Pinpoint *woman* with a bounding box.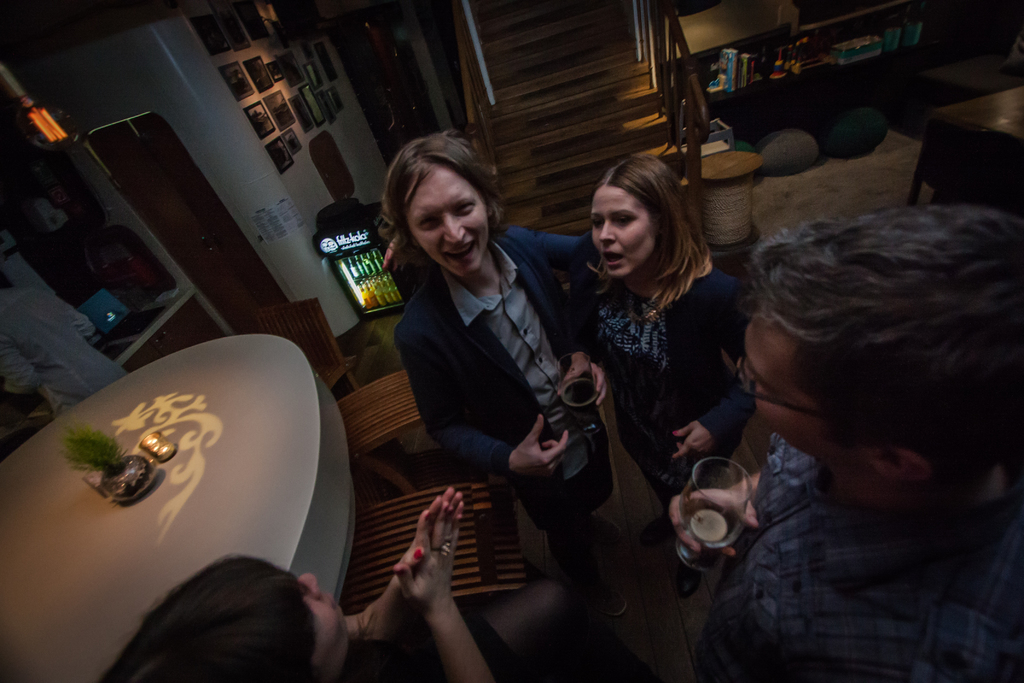
bbox(566, 157, 754, 565).
